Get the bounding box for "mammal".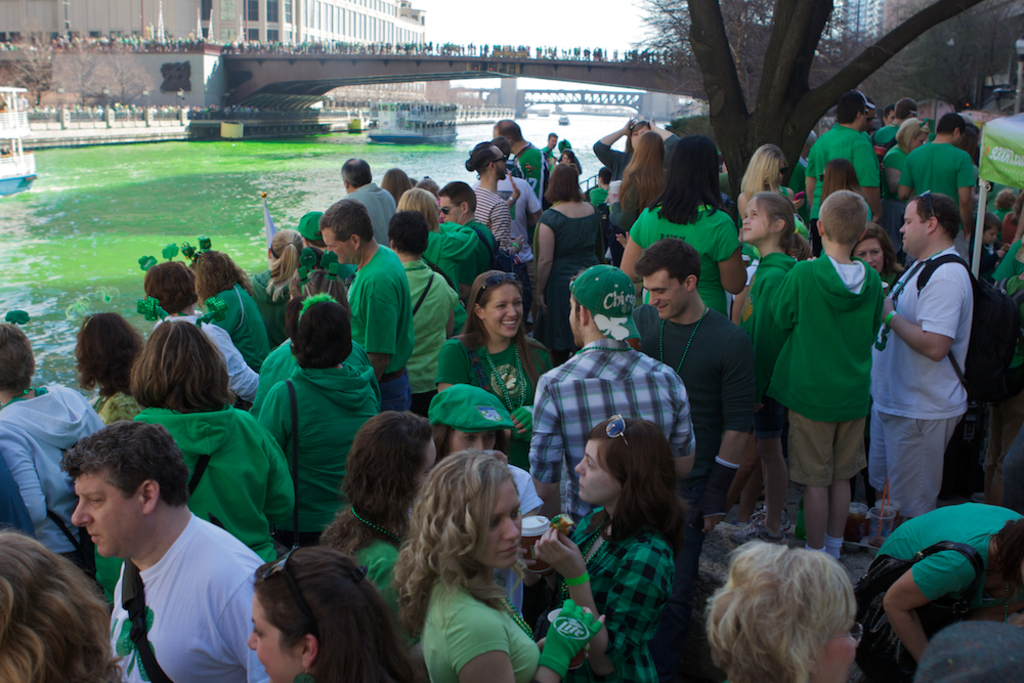
bbox=(700, 535, 871, 679).
